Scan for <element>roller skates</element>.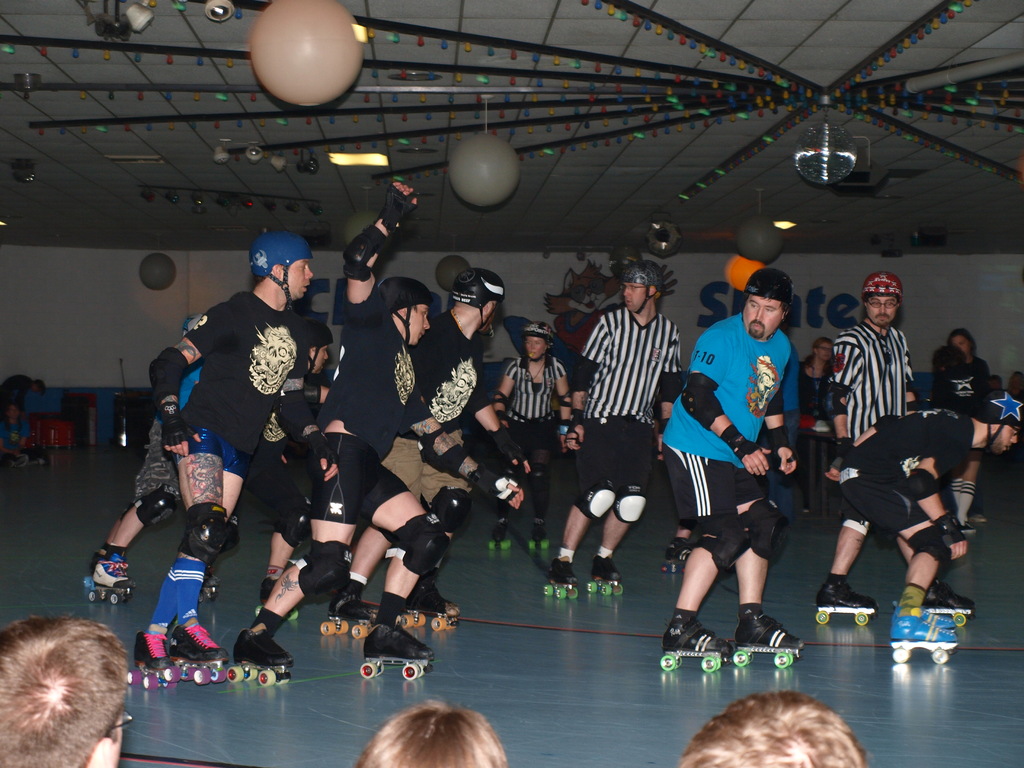
Scan result: <bbox>125, 626, 175, 685</bbox>.
